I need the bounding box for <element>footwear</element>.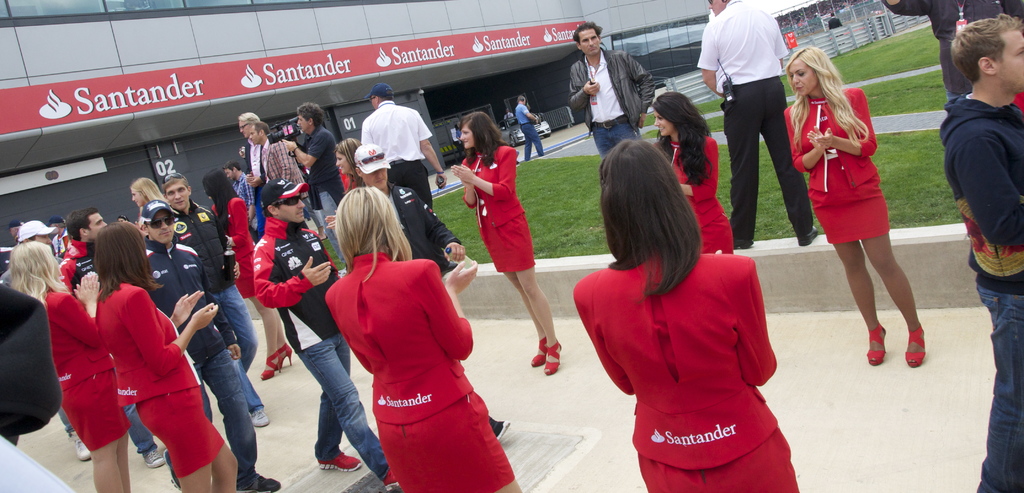
Here it is: detection(70, 431, 90, 465).
